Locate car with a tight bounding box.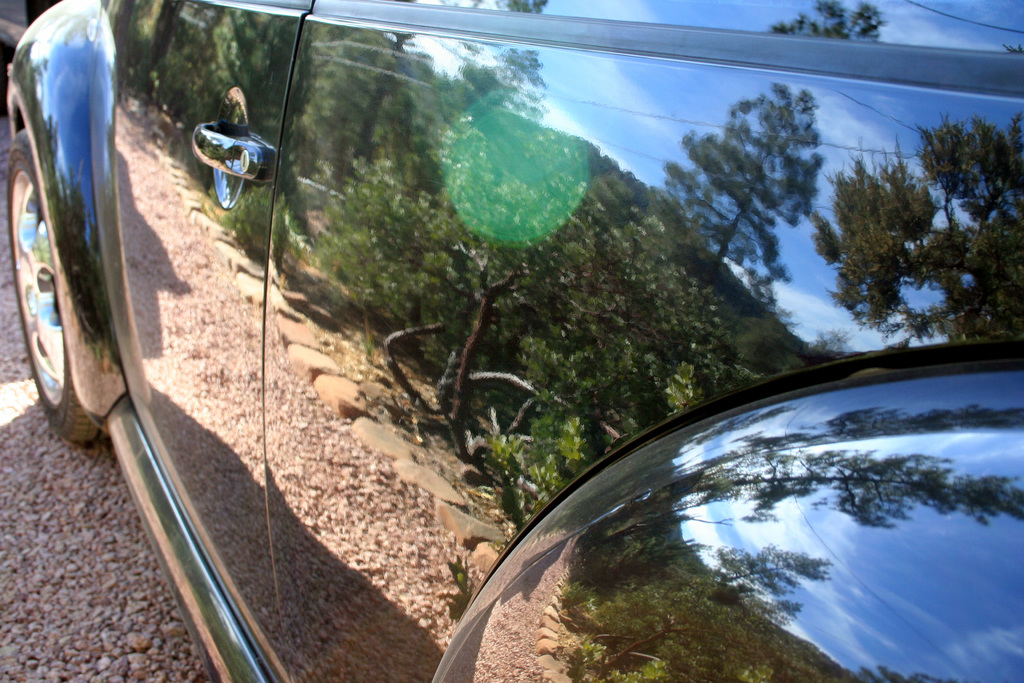
{"x1": 0, "y1": 0, "x2": 1023, "y2": 682}.
